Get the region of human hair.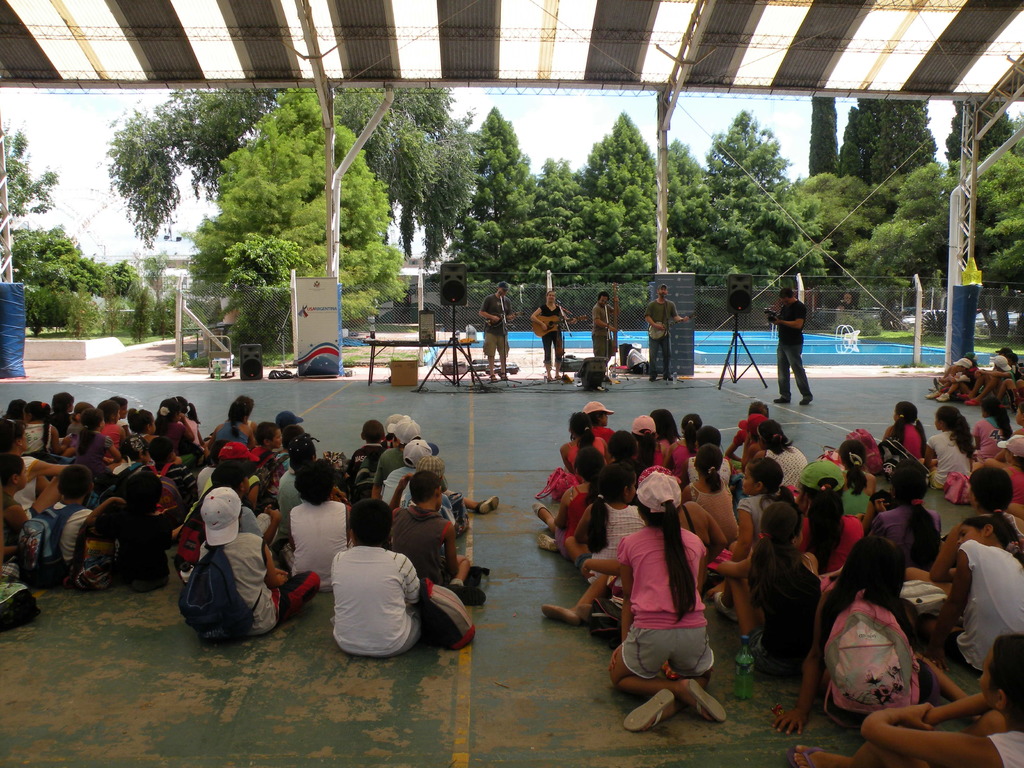
pyautogui.locateOnScreen(351, 500, 394, 543).
